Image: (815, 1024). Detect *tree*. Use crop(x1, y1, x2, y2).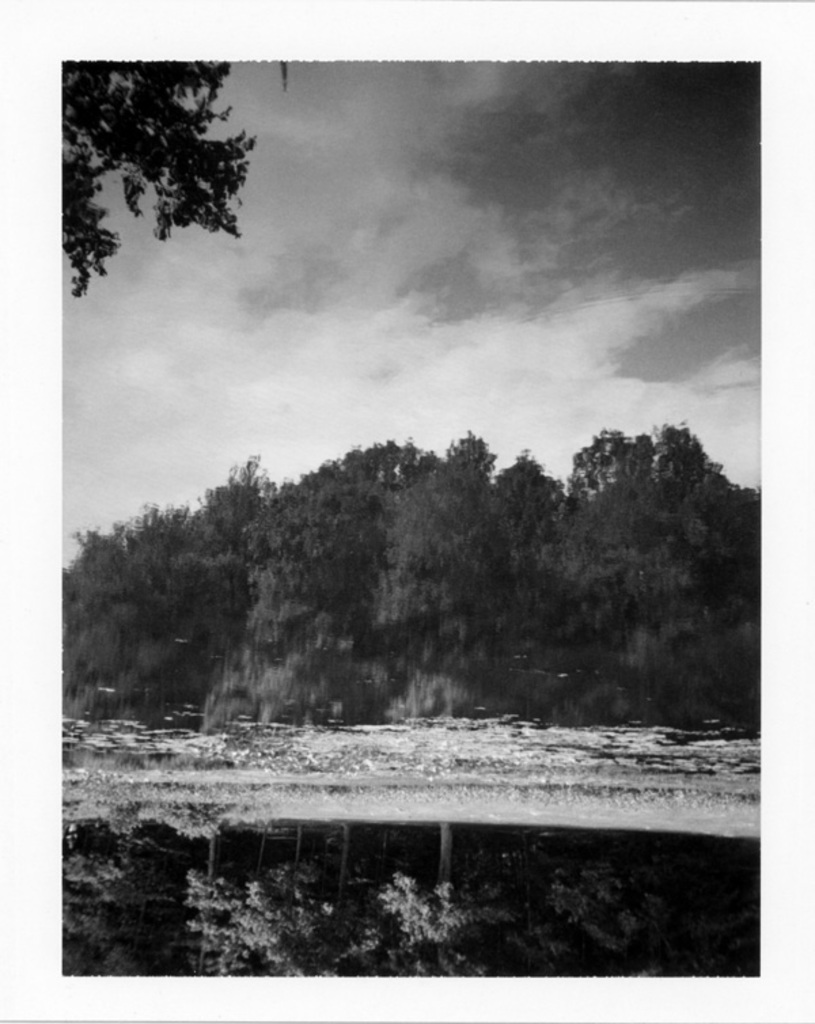
crop(57, 62, 247, 303).
